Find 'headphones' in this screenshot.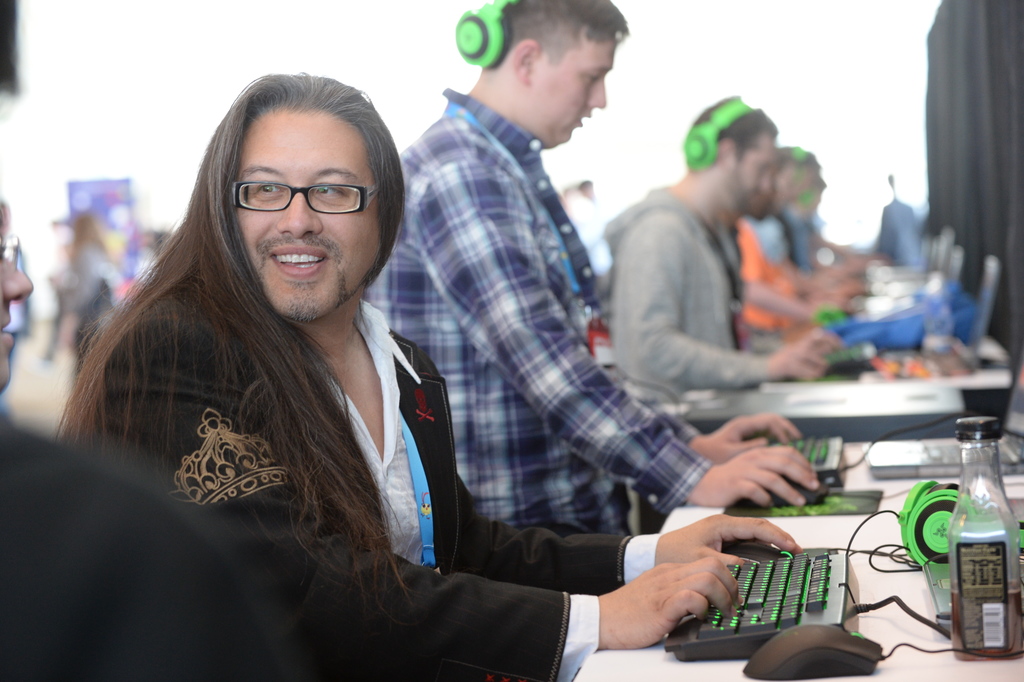
The bounding box for 'headphones' is bbox=[455, 0, 524, 68].
